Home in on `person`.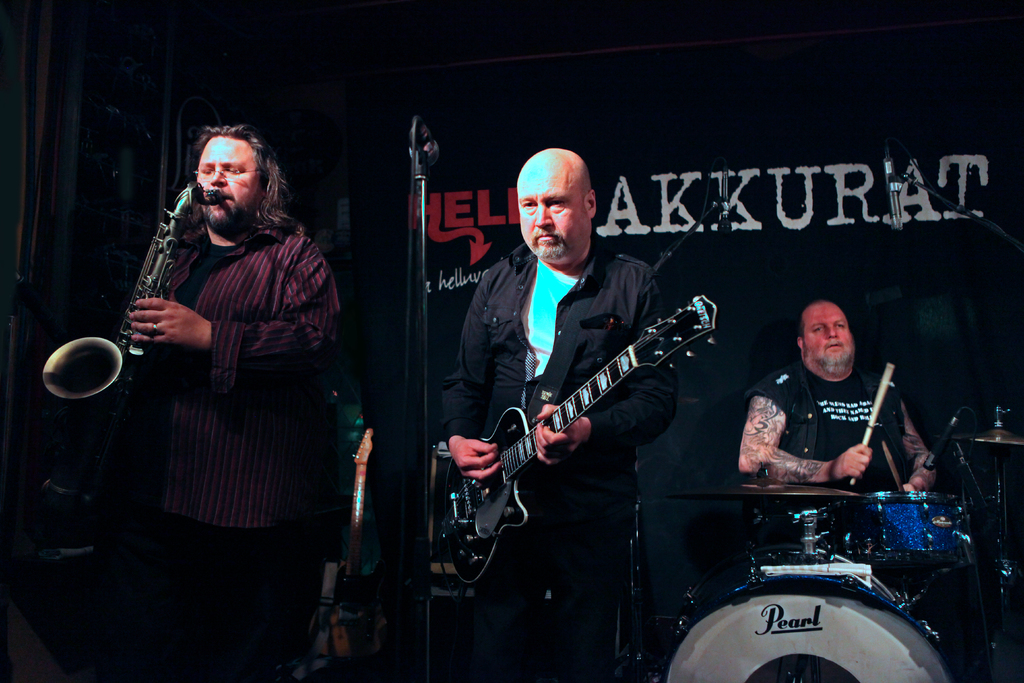
Homed in at 121:126:348:682.
